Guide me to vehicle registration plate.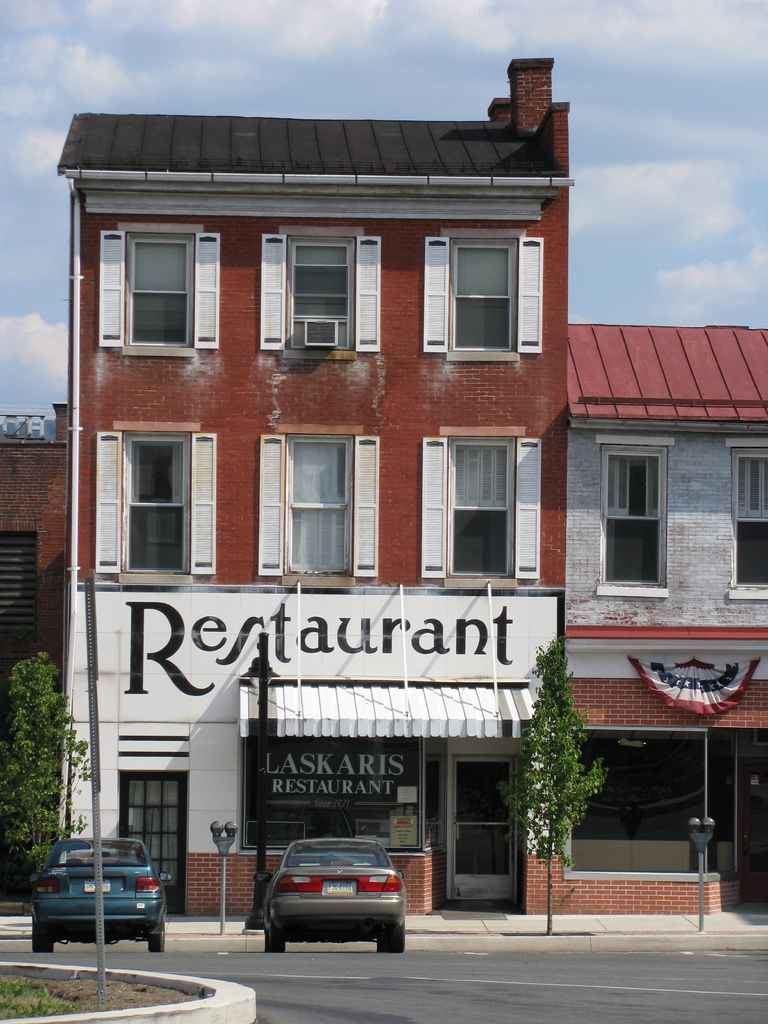
Guidance: locate(325, 882, 351, 894).
